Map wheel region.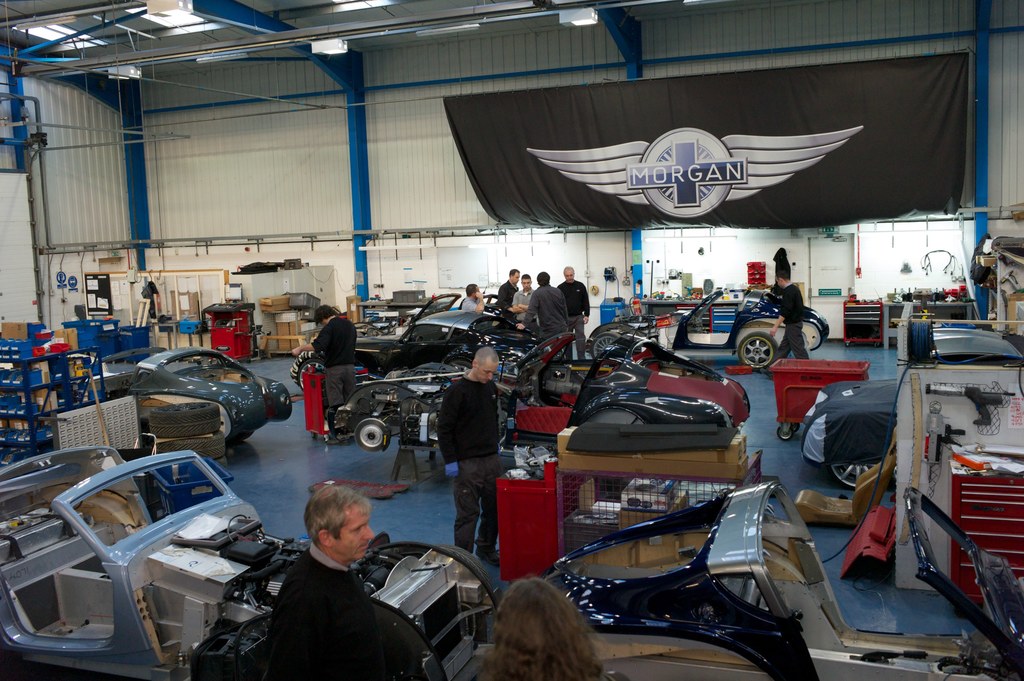
Mapped to l=742, t=333, r=778, b=367.
